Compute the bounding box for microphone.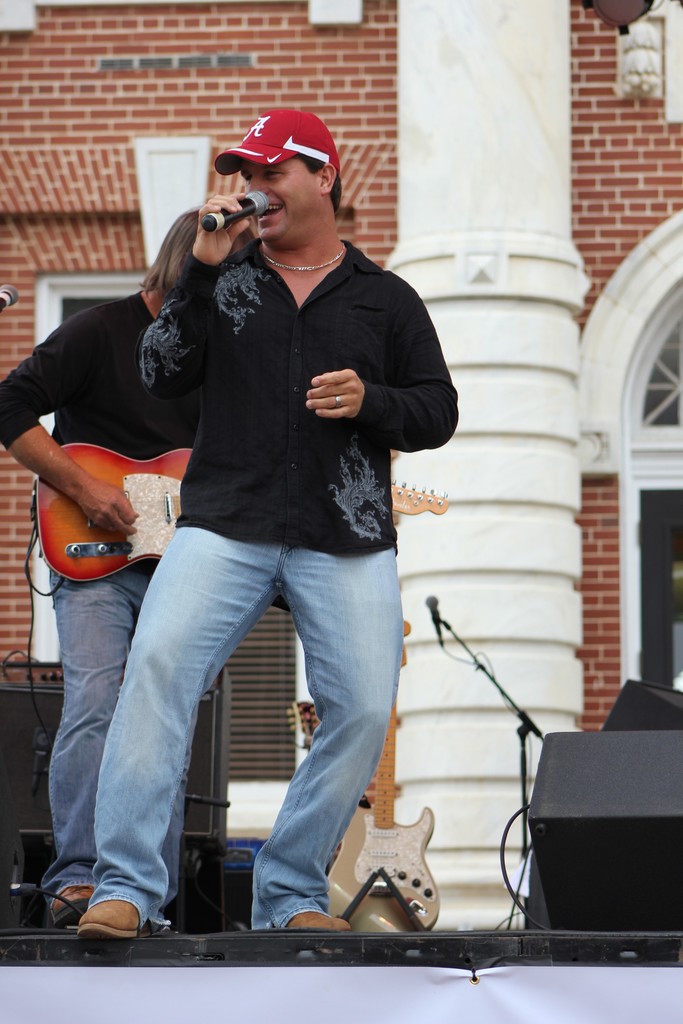
x1=418 y1=579 x2=463 y2=653.
